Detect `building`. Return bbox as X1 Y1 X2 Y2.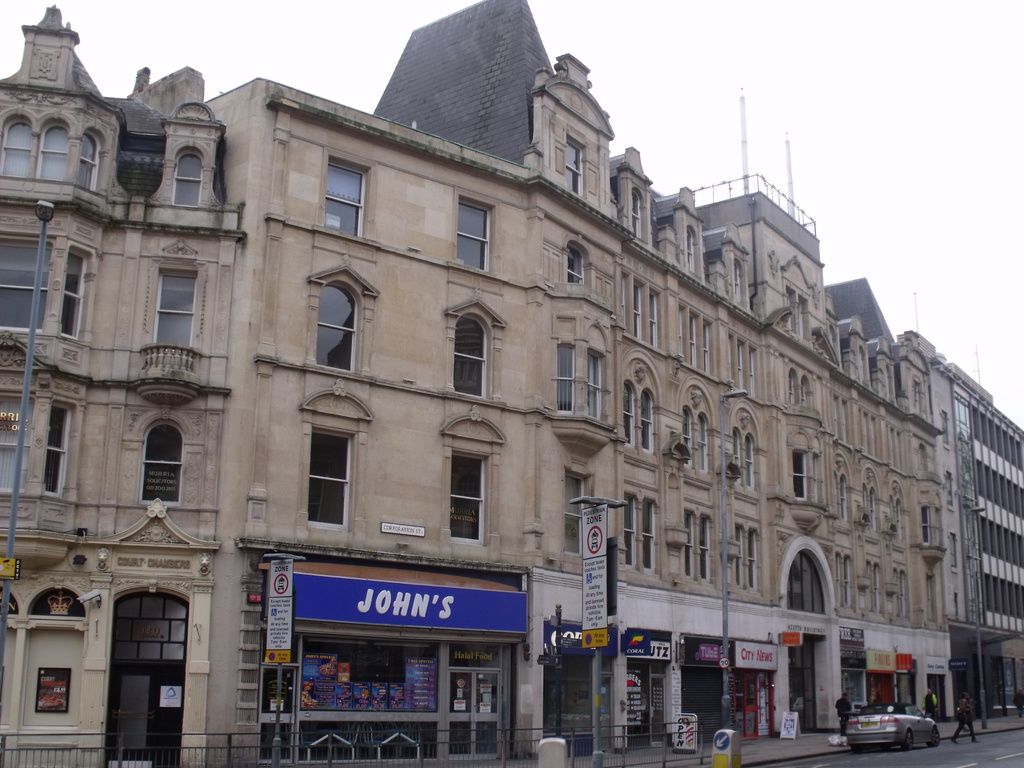
0 0 943 767.
